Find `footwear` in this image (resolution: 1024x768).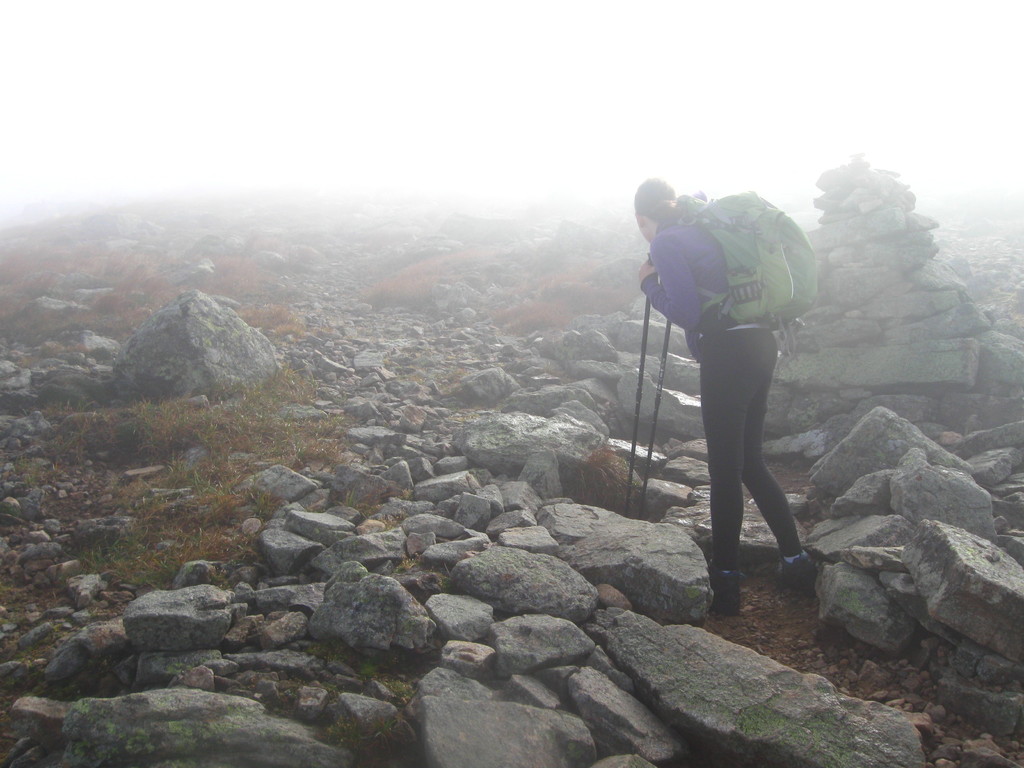
705, 566, 741, 612.
